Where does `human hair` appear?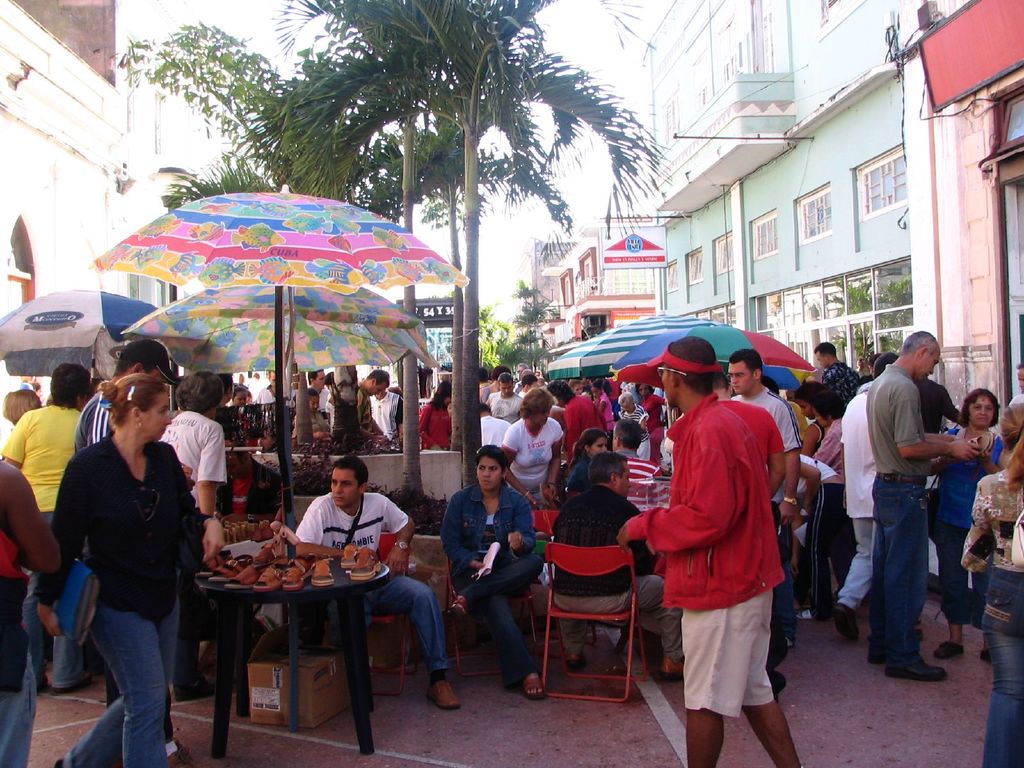
Appears at {"x1": 661, "y1": 340, "x2": 716, "y2": 400}.
